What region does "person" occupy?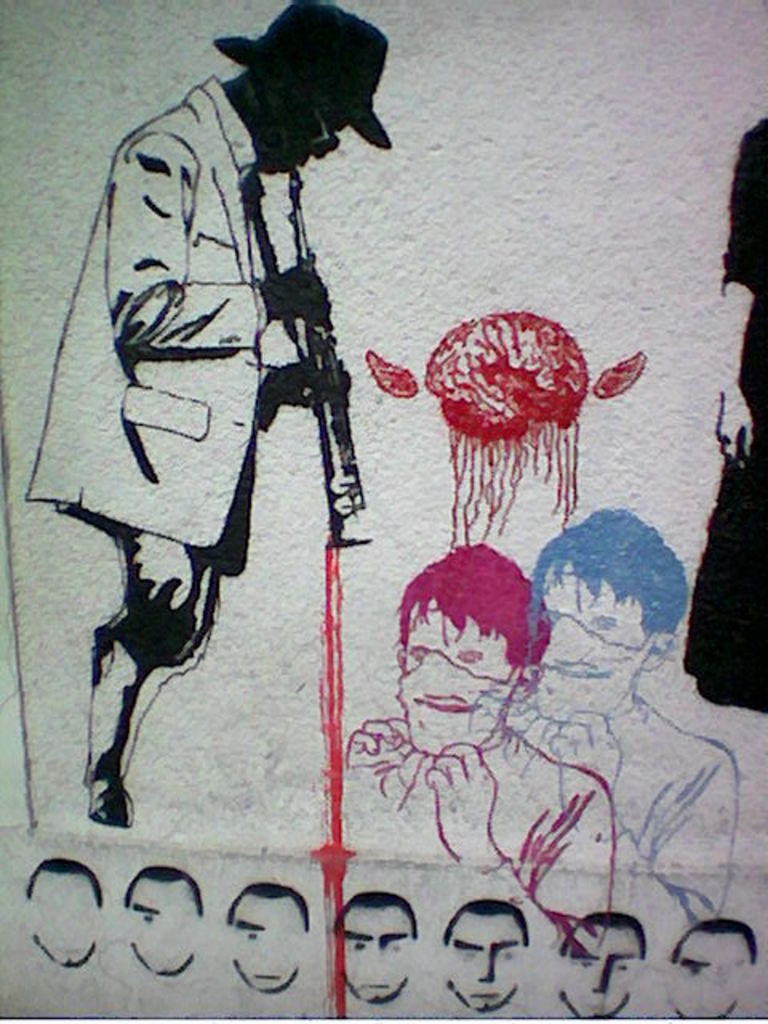
(left=27, top=0, right=400, bottom=834).
